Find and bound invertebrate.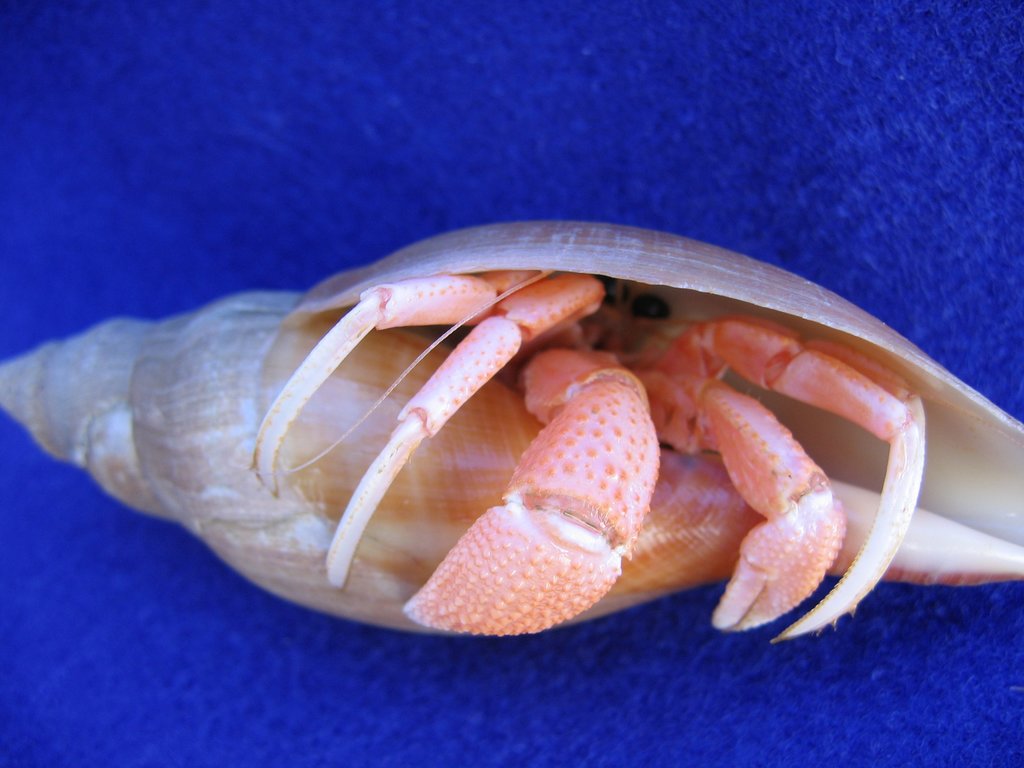
Bound: BBox(0, 219, 1023, 642).
